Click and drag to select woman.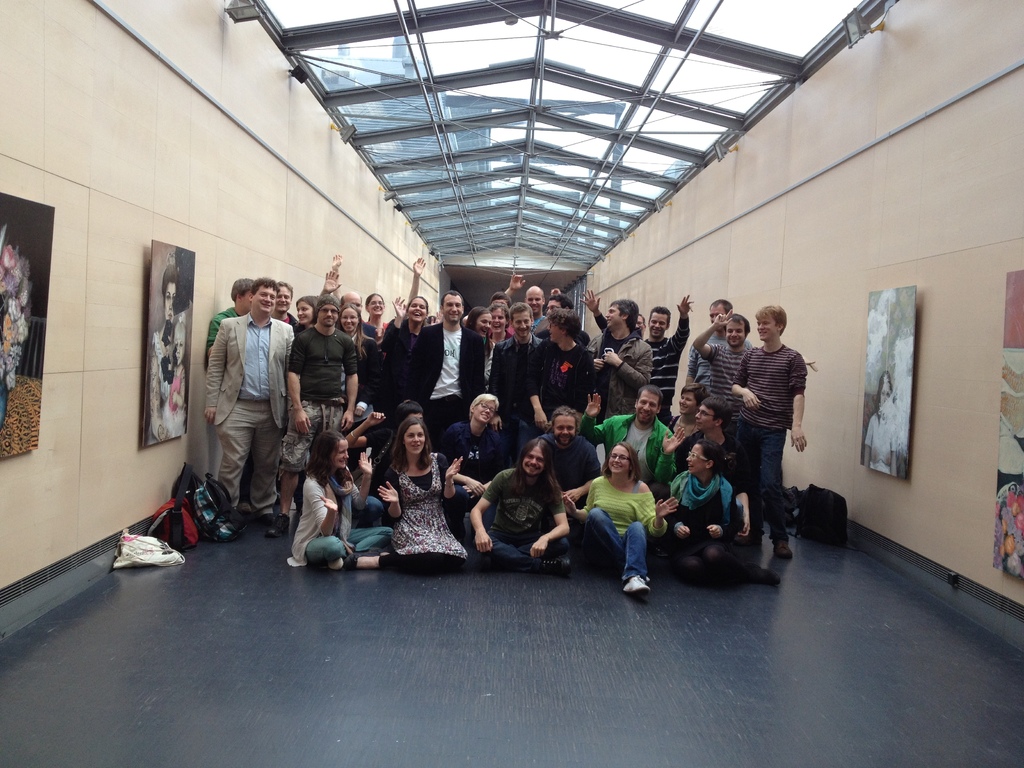
Selection: l=378, t=296, r=432, b=407.
